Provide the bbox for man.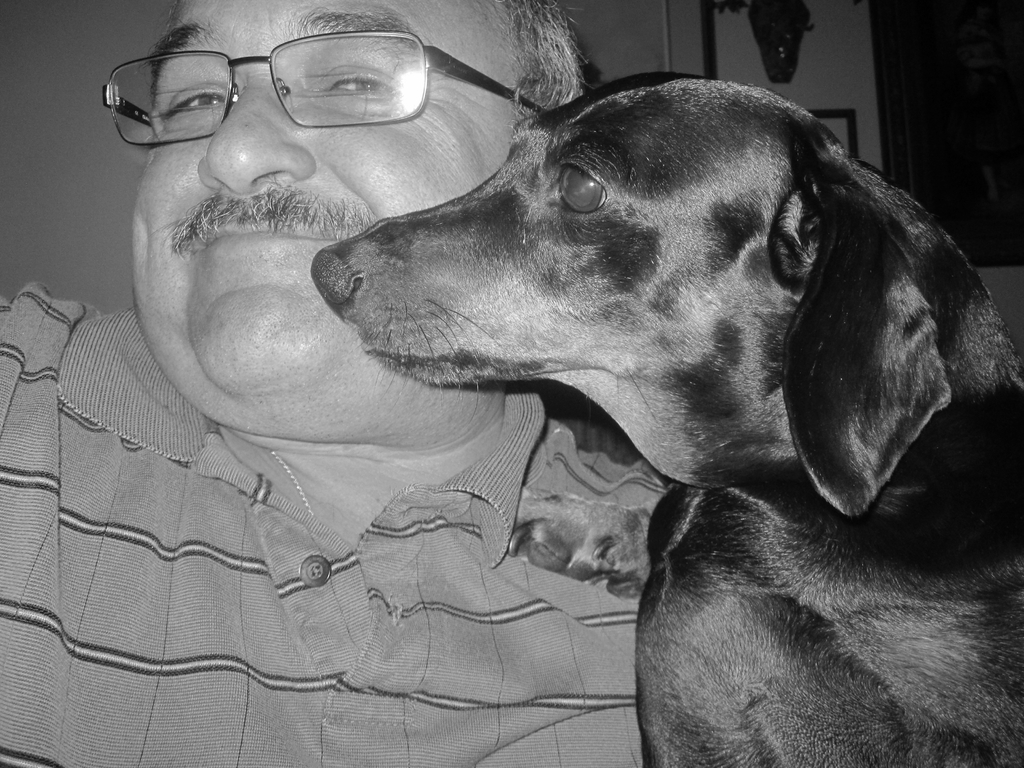
0, 0, 664, 767.
